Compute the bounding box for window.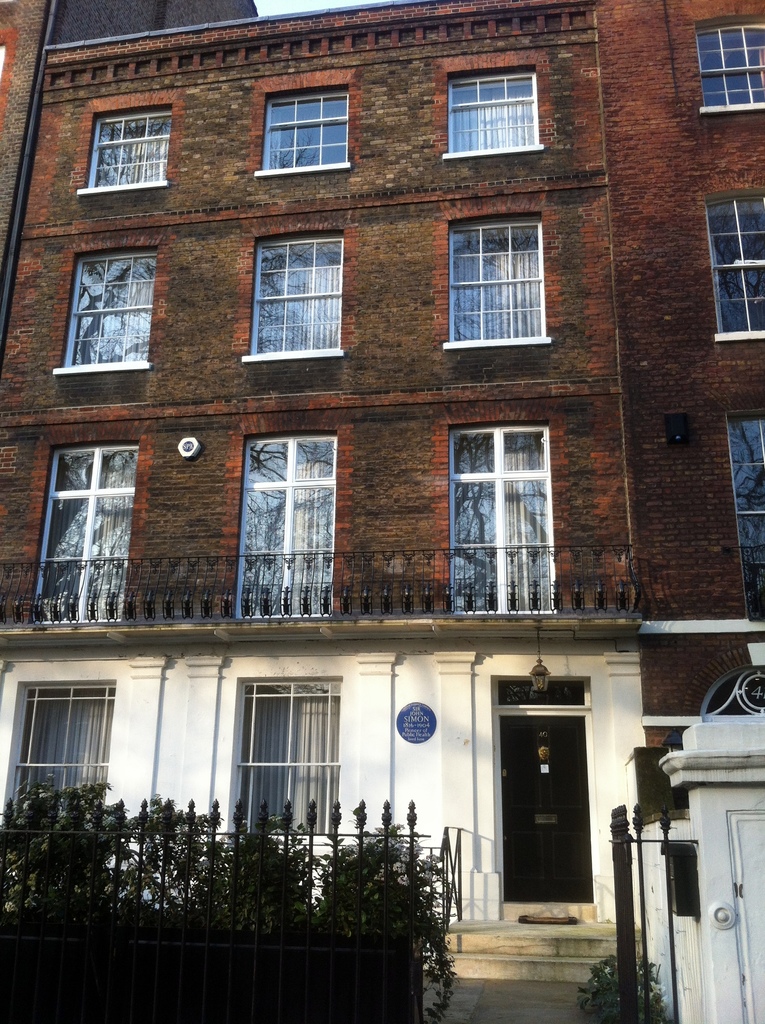
[15, 675, 114, 830].
